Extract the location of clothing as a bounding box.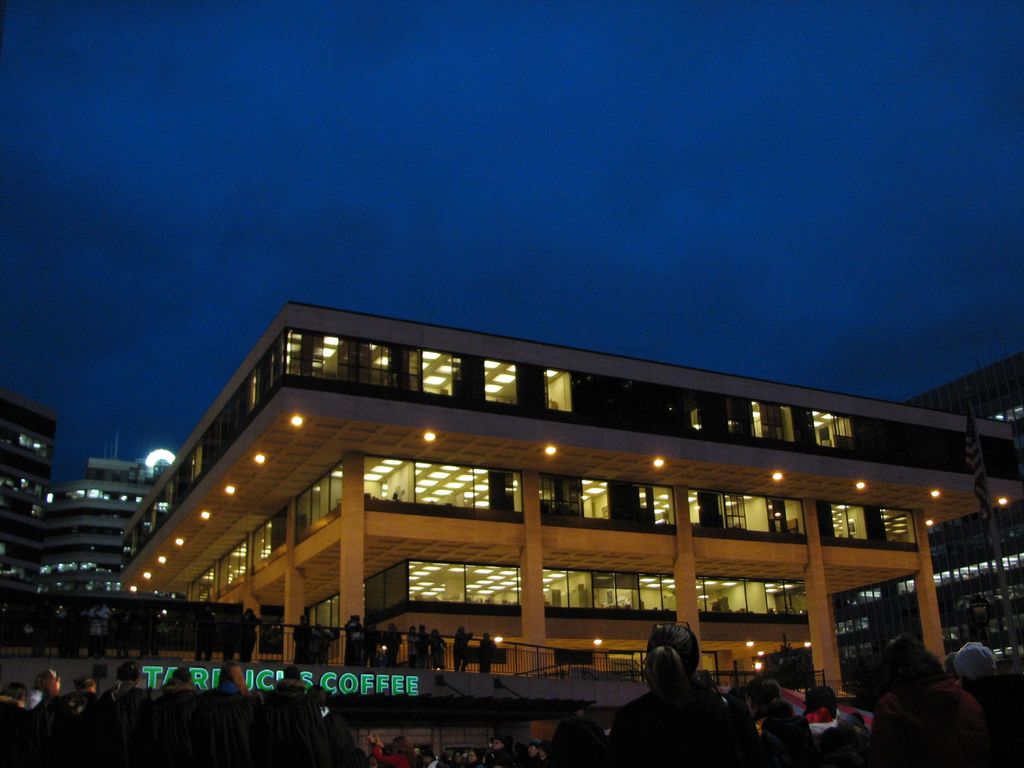
Rect(239, 611, 259, 660).
